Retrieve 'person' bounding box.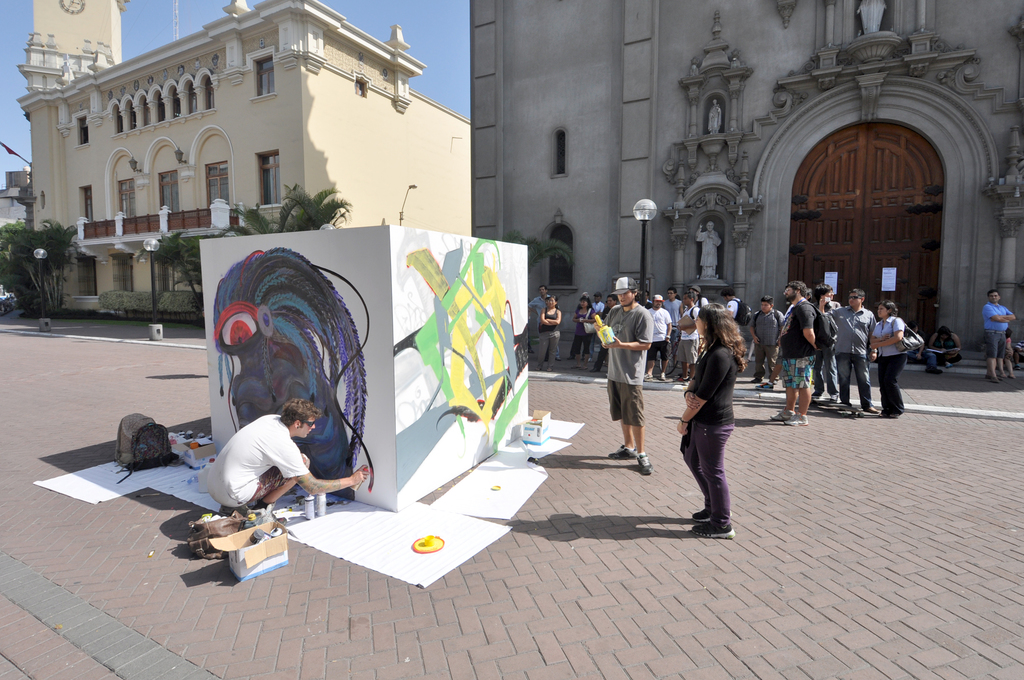
Bounding box: {"x1": 812, "y1": 282, "x2": 837, "y2": 408}.
